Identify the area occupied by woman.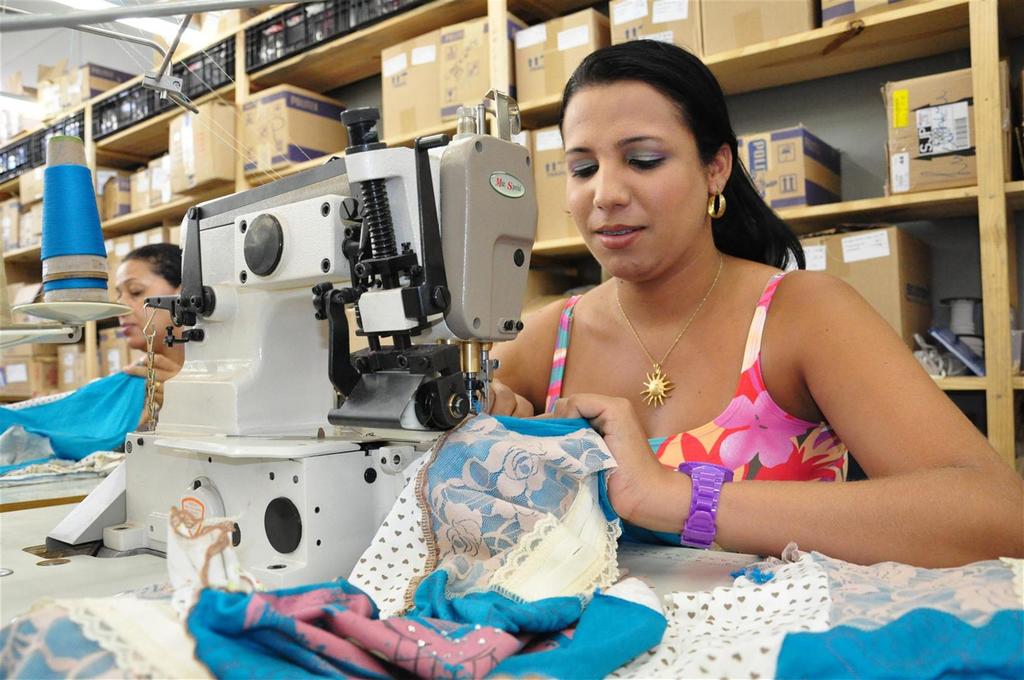
Area: {"left": 119, "top": 244, "right": 186, "bottom": 426}.
